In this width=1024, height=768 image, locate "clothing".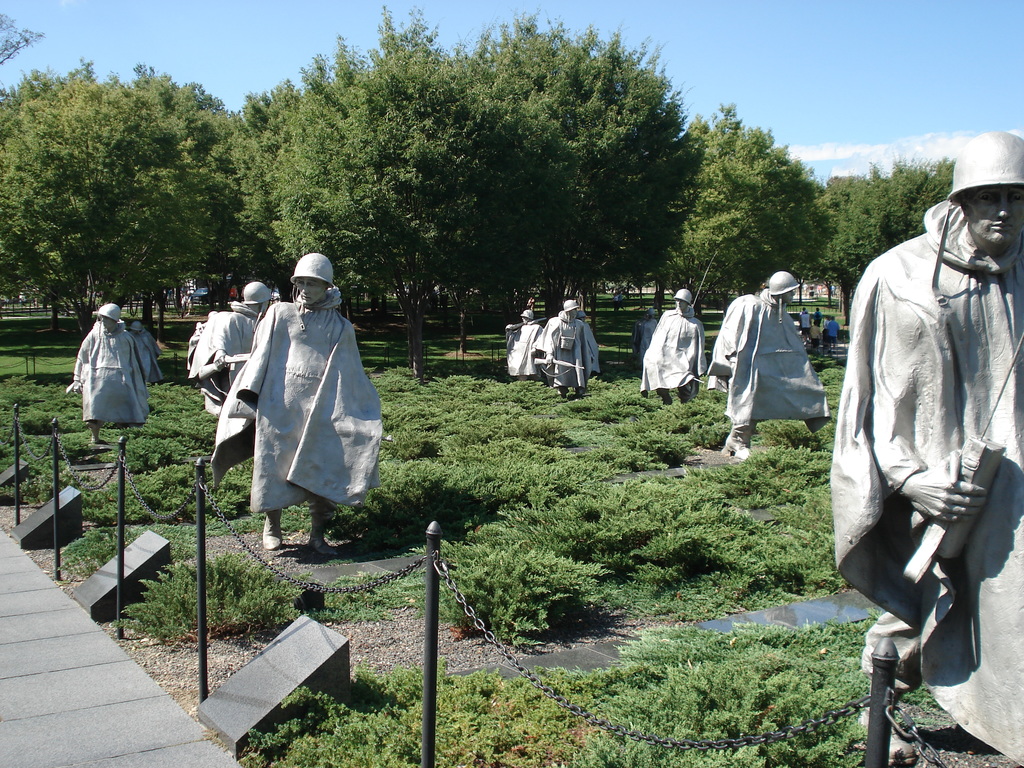
Bounding box: 67 324 147 424.
